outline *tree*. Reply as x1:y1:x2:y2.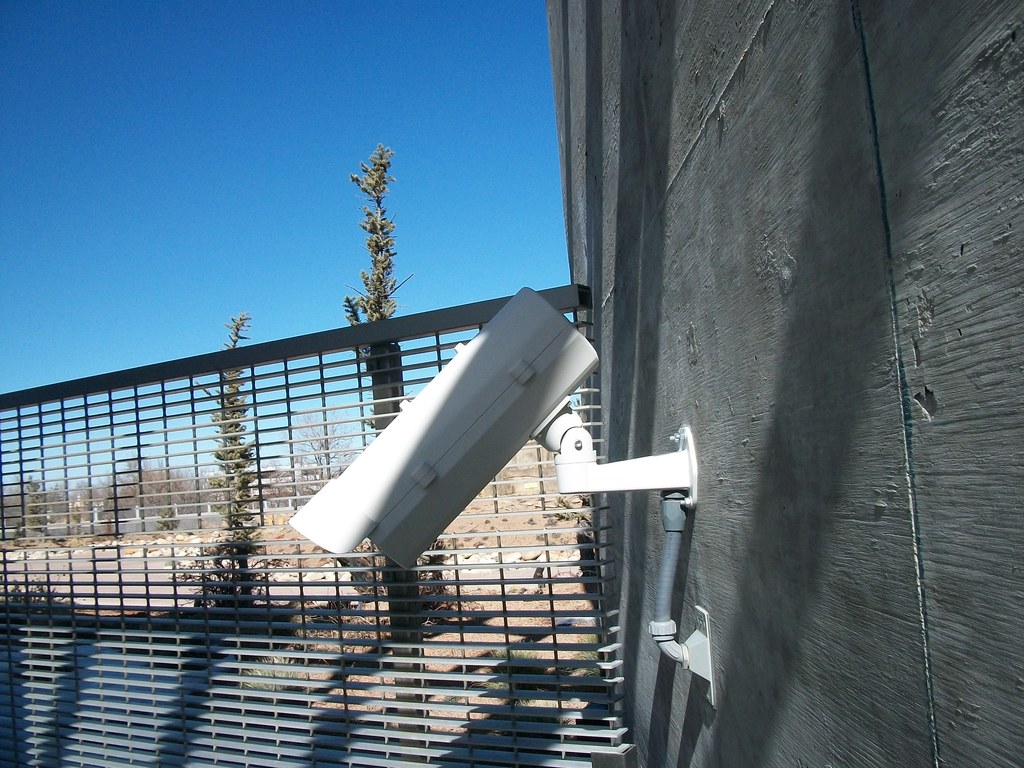
344:141:428:650.
